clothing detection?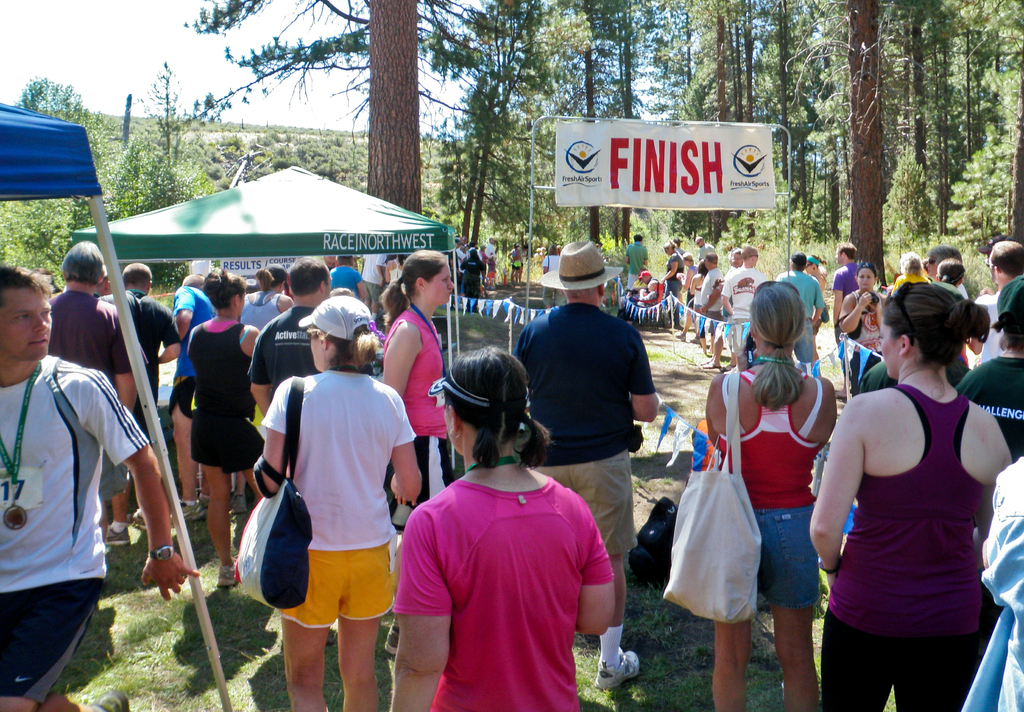
{"left": 189, "top": 315, "right": 266, "bottom": 476}
